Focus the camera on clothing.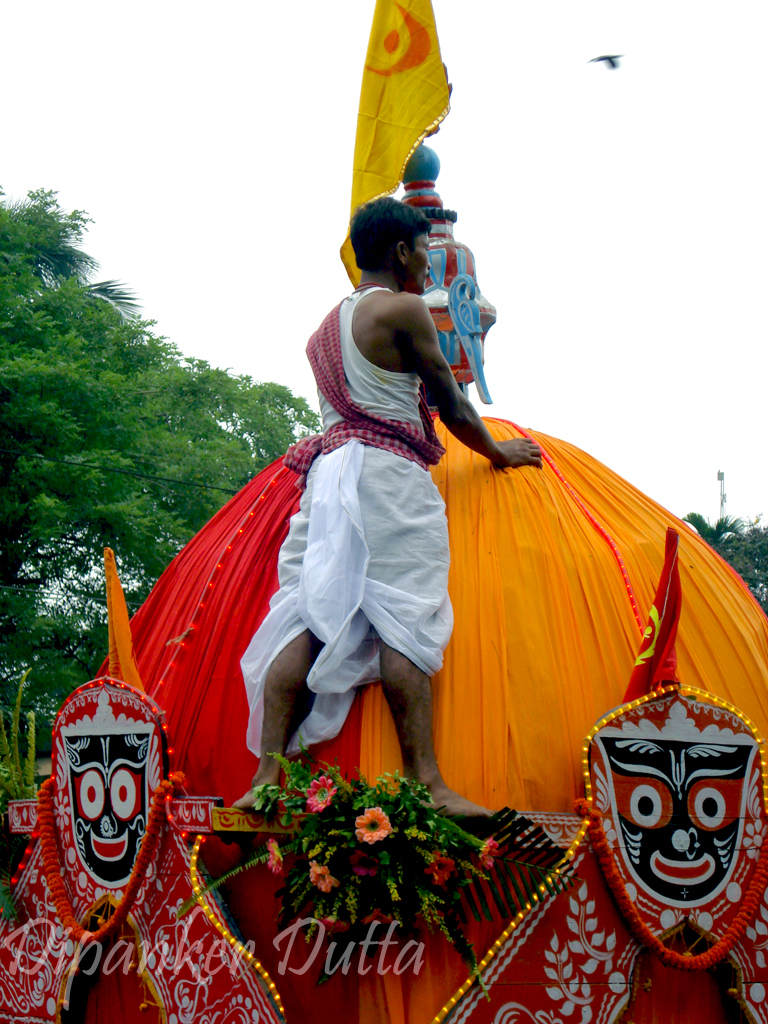
Focus region: {"left": 245, "top": 437, "right": 453, "bottom": 761}.
